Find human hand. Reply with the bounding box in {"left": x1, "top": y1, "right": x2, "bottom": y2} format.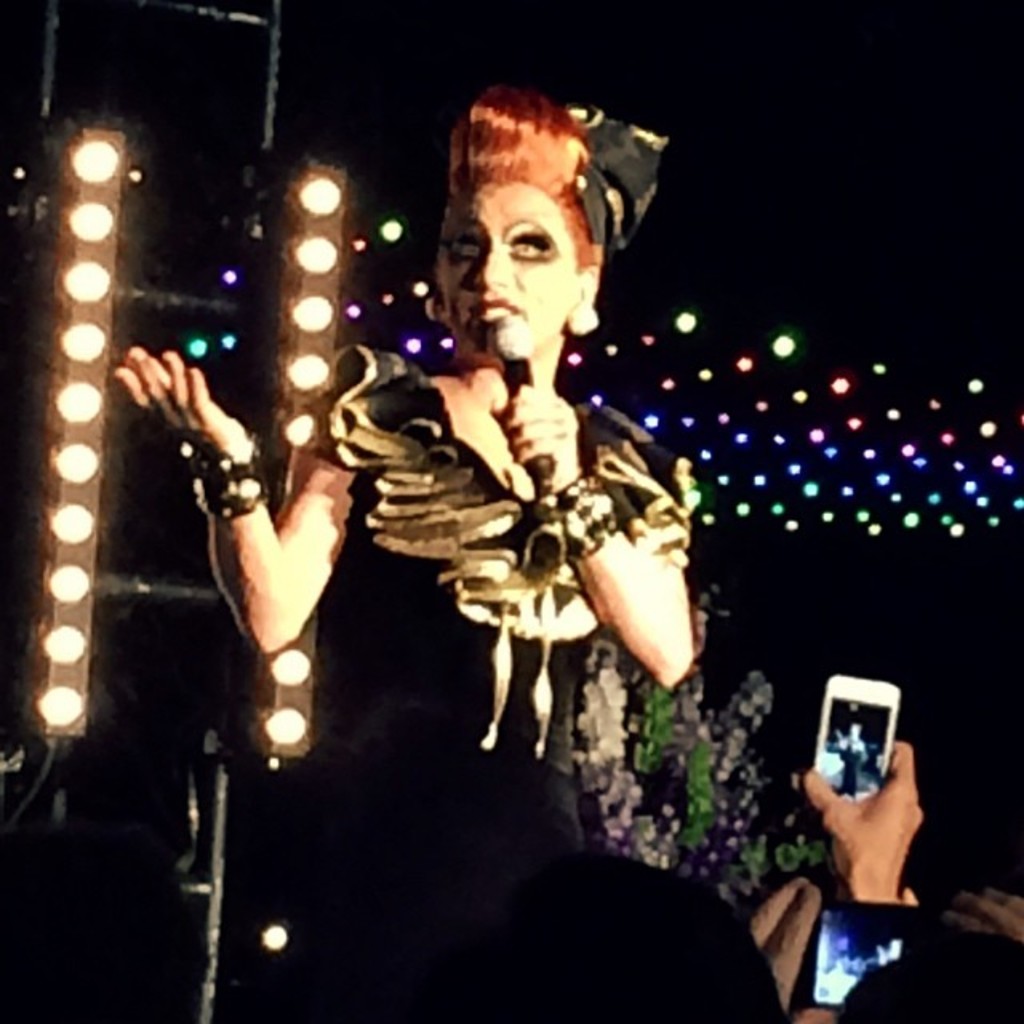
{"left": 498, "top": 381, "right": 578, "bottom": 493}.
